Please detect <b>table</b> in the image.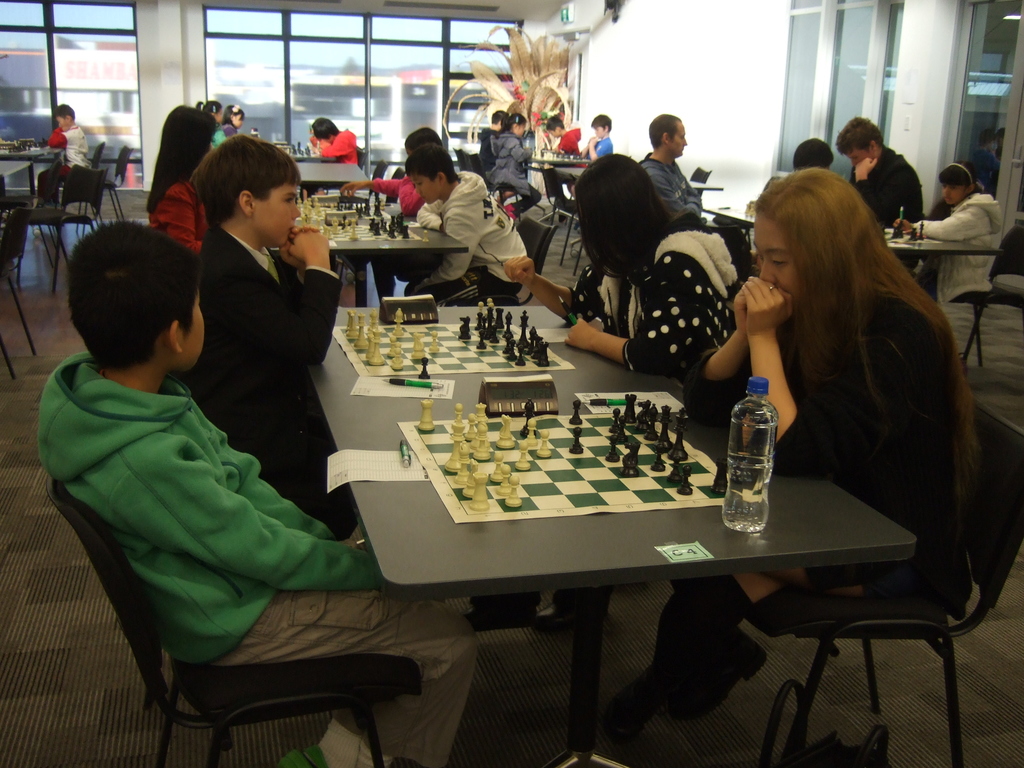
<region>0, 147, 53, 160</region>.
